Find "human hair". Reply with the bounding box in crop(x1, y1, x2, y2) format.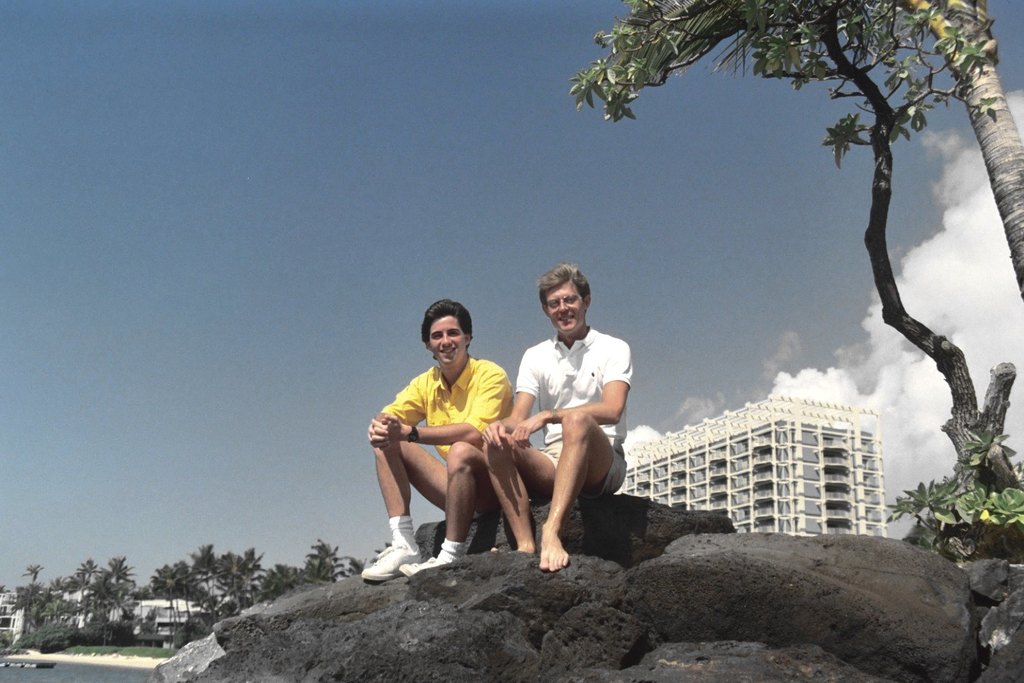
crop(538, 262, 592, 311).
